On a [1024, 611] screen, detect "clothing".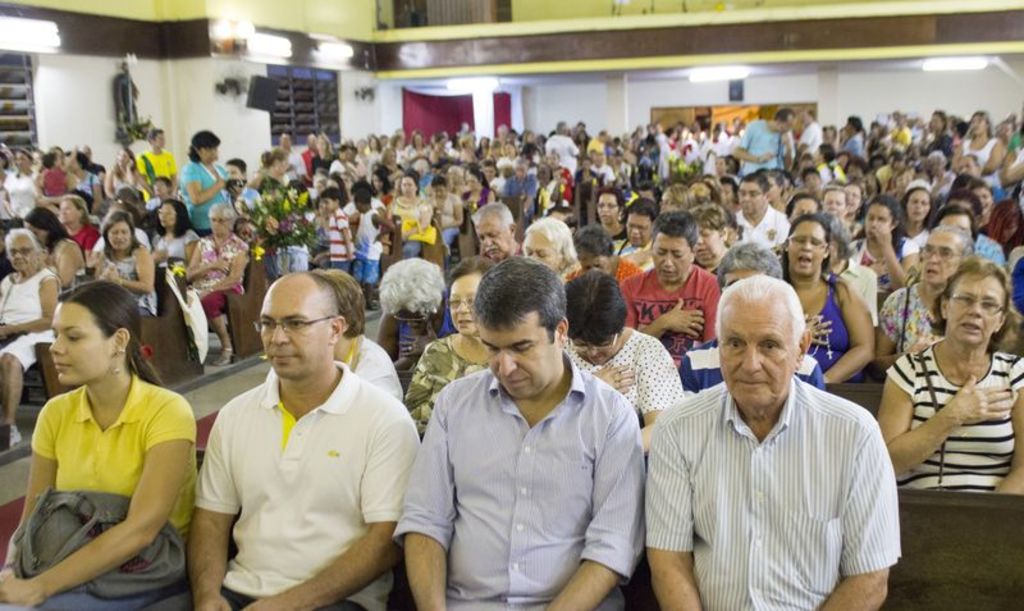
{"x1": 799, "y1": 120, "x2": 823, "y2": 163}.
